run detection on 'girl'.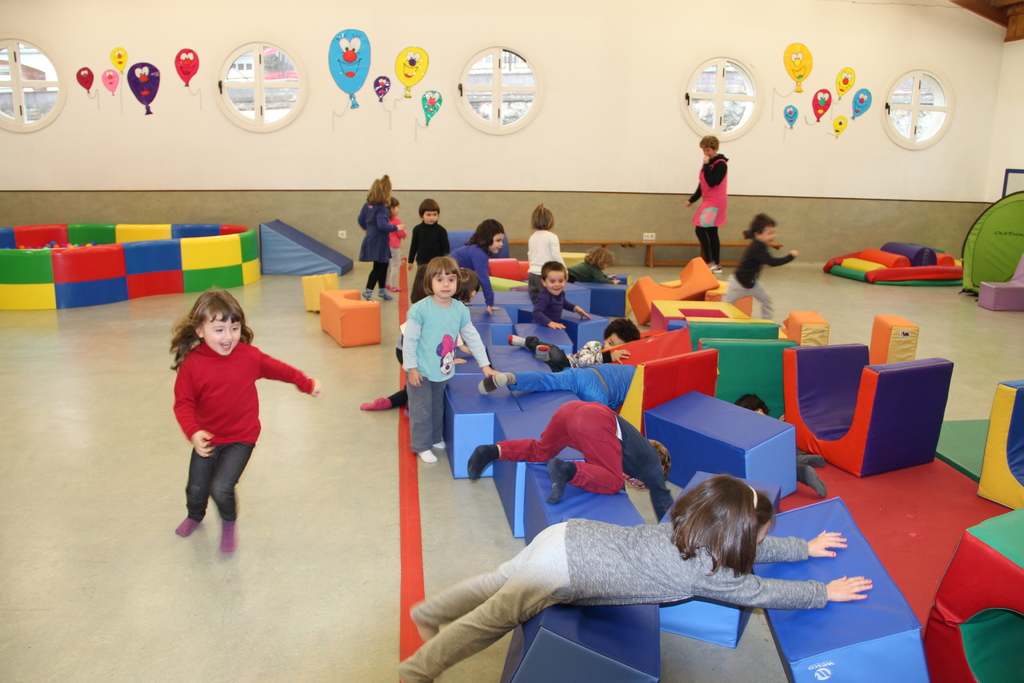
Result: <region>449, 219, 502, 318</region>.
